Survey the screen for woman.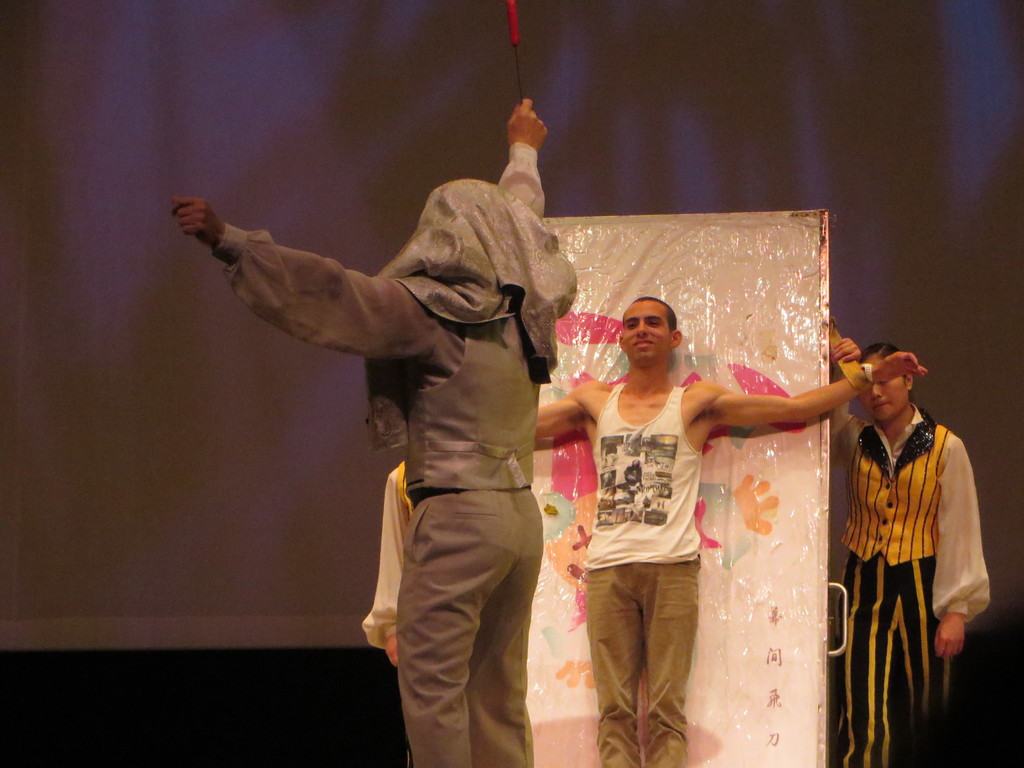
Survey found: rect(832, 337, 996, 767).
